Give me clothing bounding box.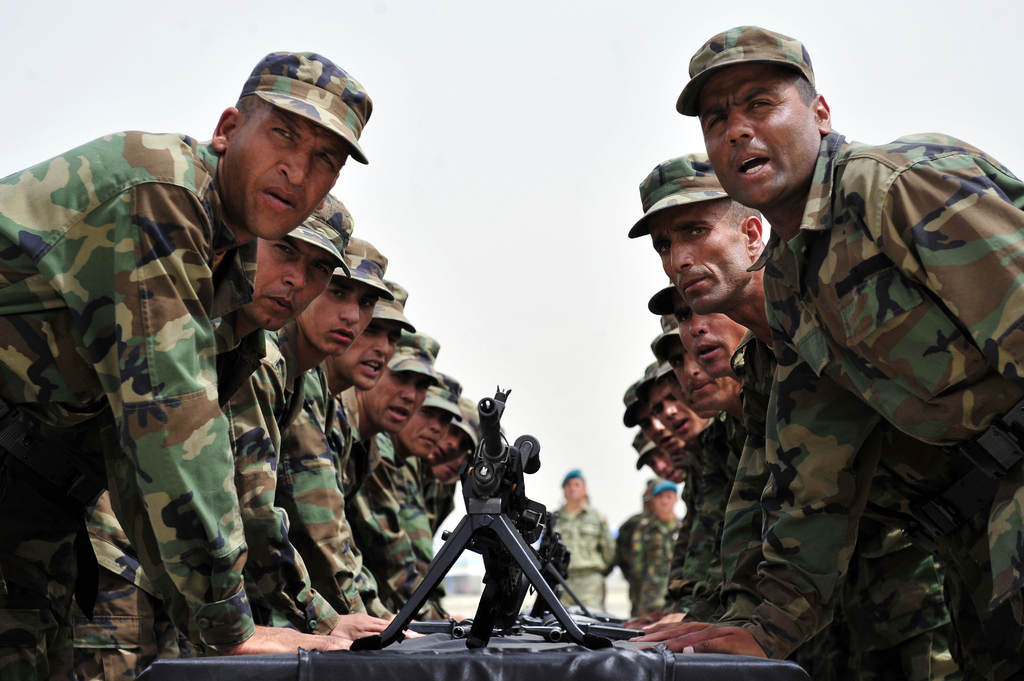
l=542, t=502, r=613, b=612.
